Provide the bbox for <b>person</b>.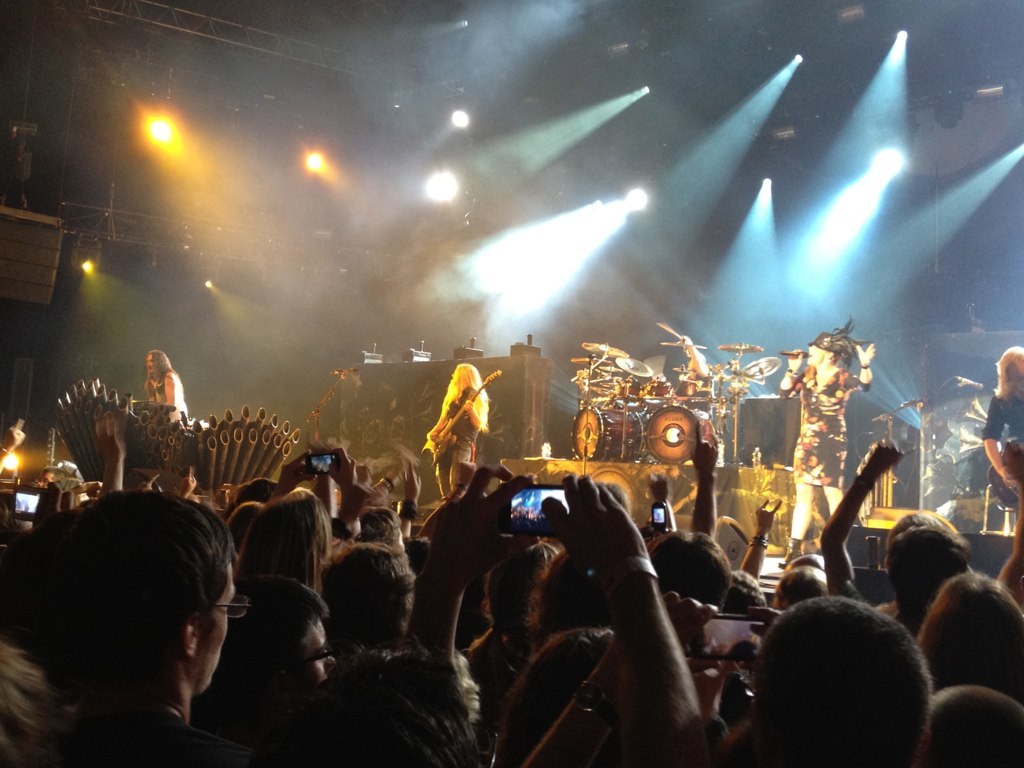
<bbox>767, 334, 873, 571</bbox>.
